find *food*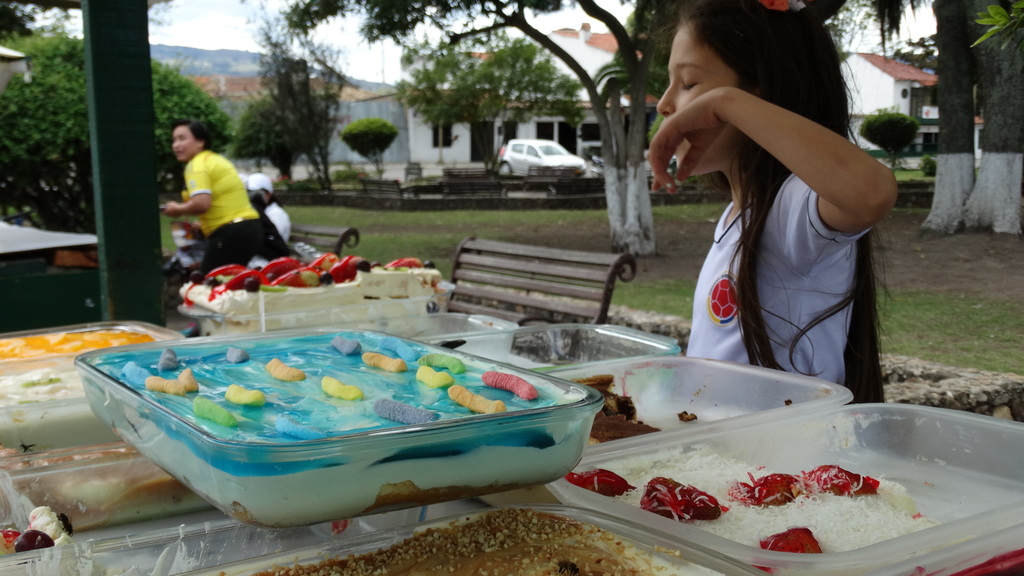
l=481, t=372, r=535, b=397
